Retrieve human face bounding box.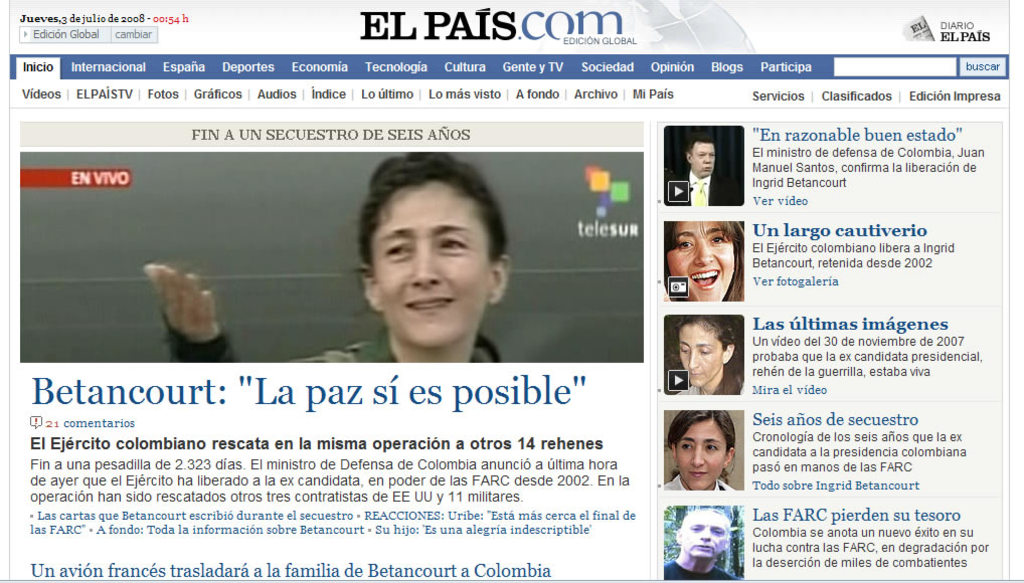
Bounding box: box=[674, 321, 721, 387].
